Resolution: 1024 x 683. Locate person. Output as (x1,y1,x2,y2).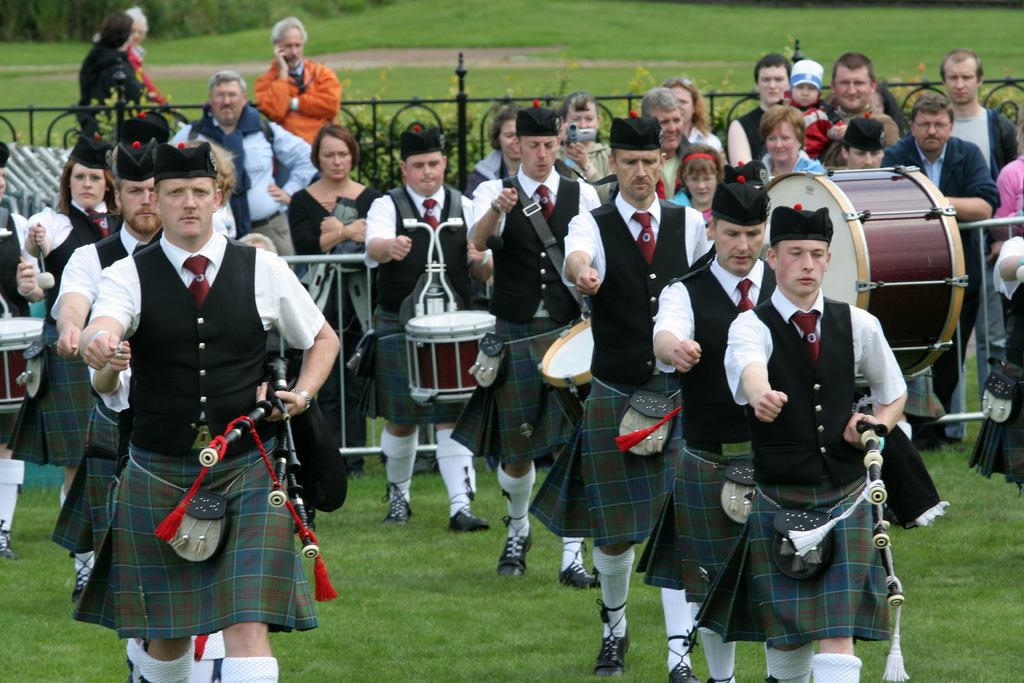
(72,138,340,682).
